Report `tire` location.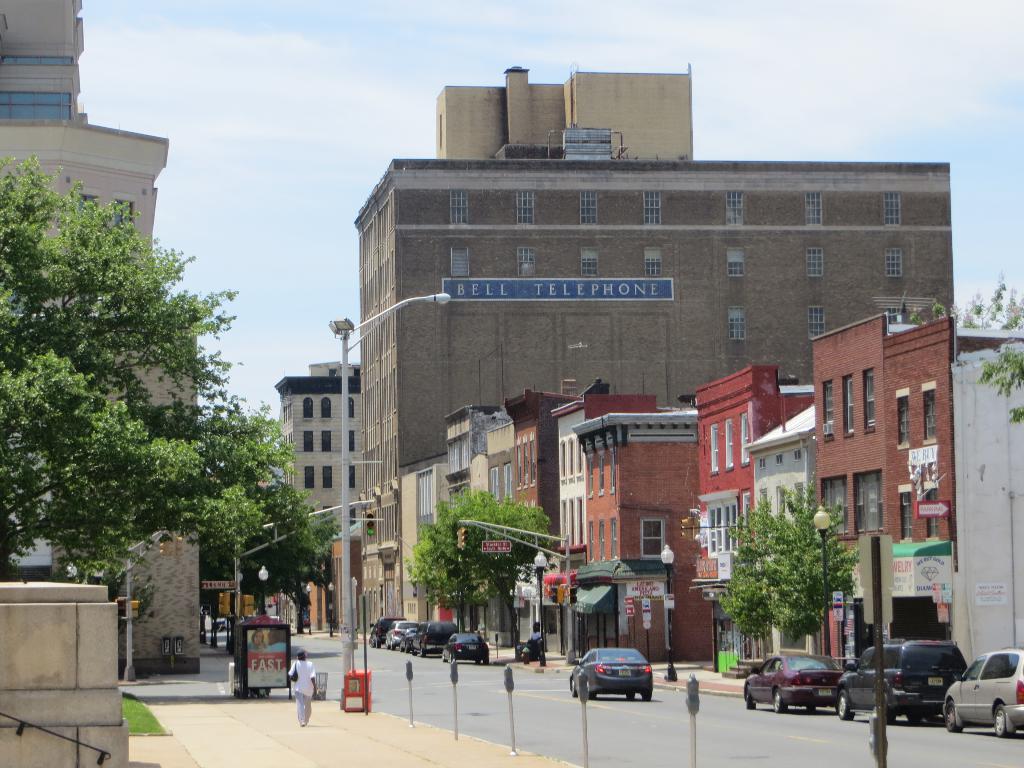
Report: [left=366, top=637, right=390, bottom=648].
